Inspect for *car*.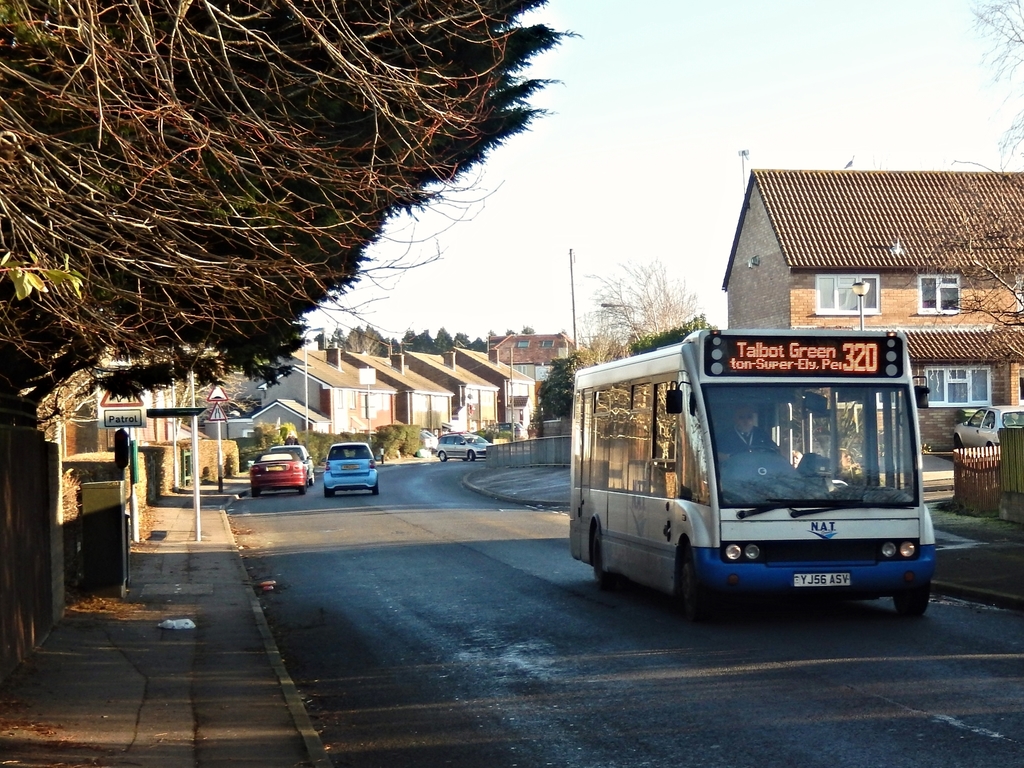
Inspection: l=955, t=406, r=1023, b=448.
